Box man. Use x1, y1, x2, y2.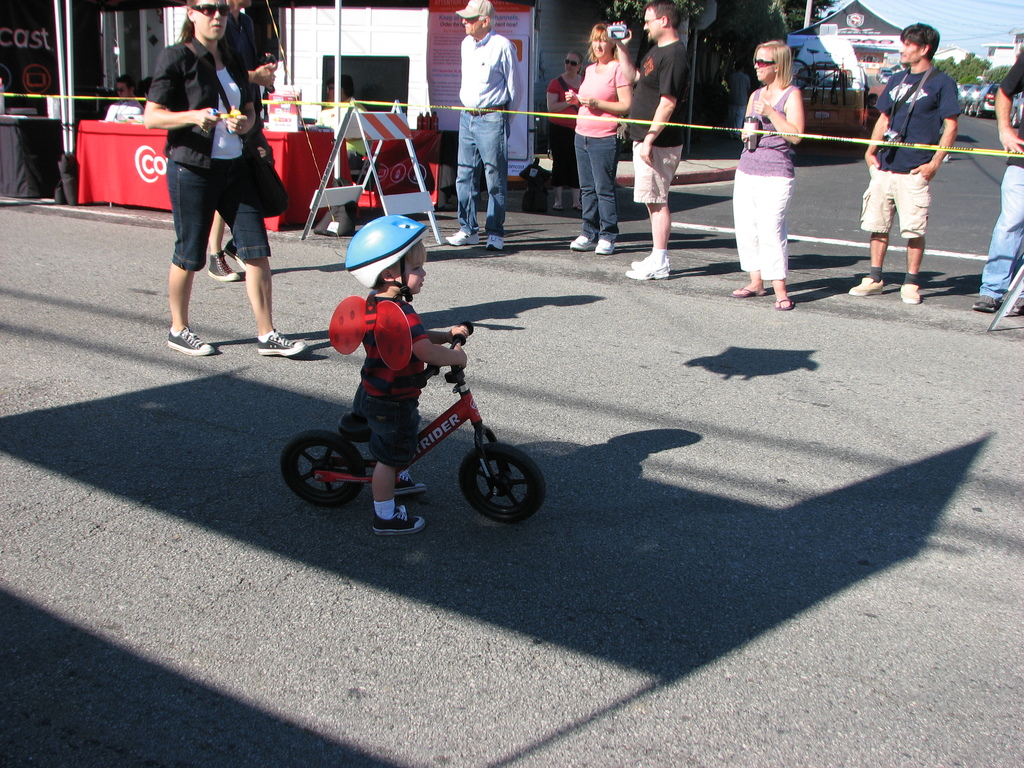
447, 0, 522, 253.
